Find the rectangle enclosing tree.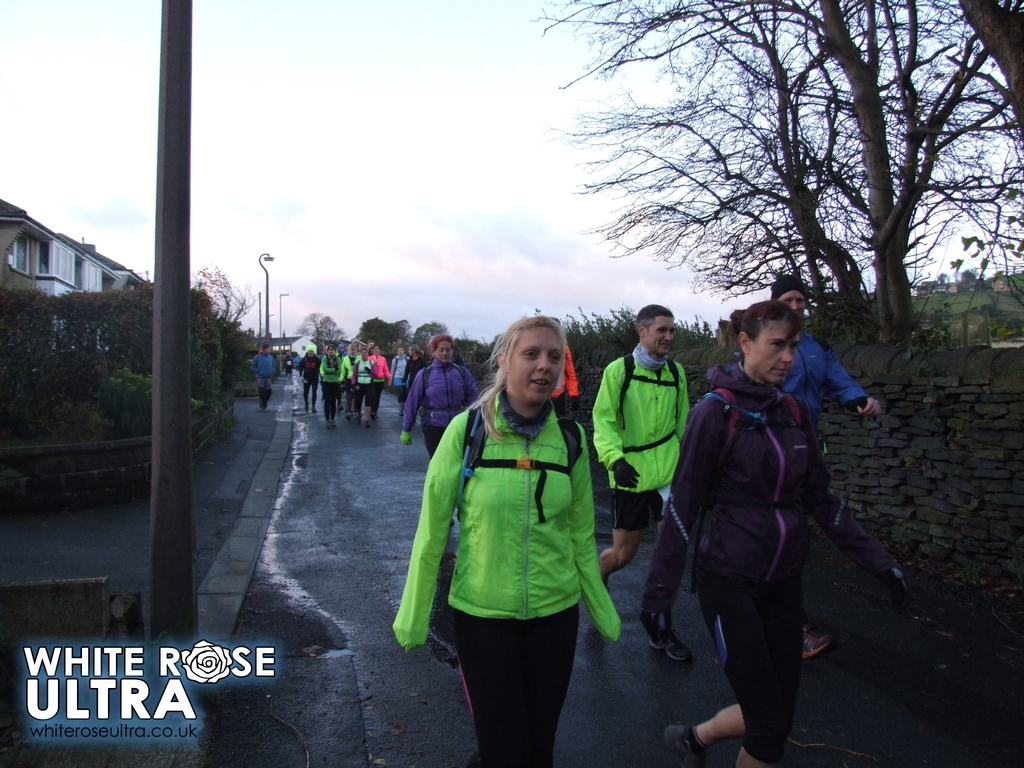
412, 319, 443, 362.
